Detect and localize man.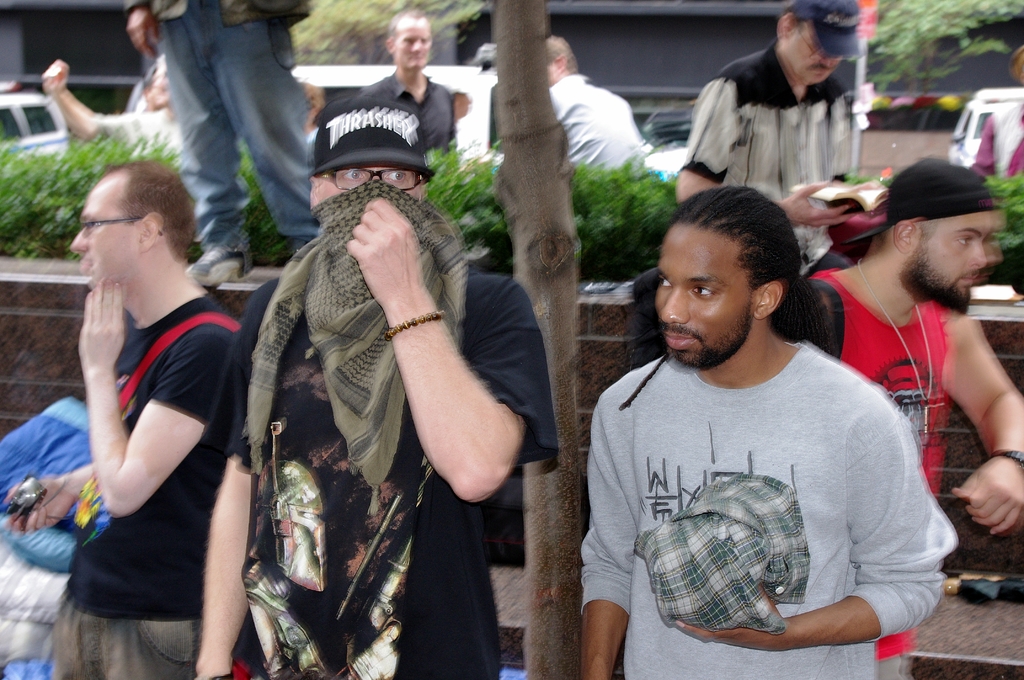
Localized at rect(4, 159, 252, 679).
